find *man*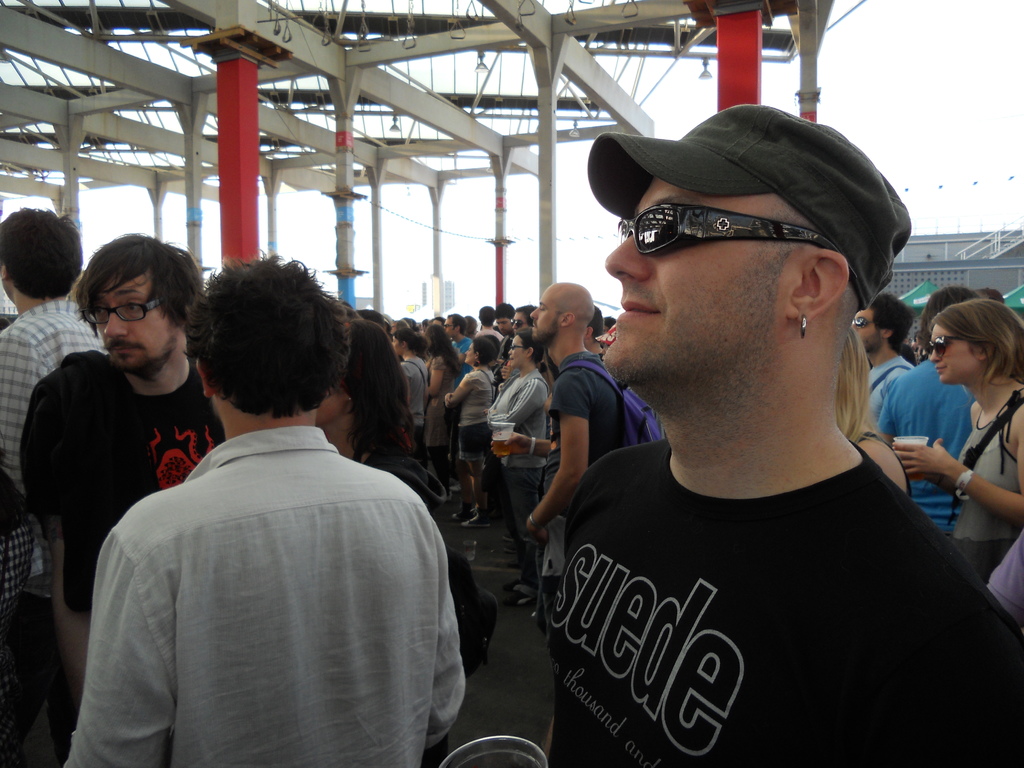
[522,275,647,630]
